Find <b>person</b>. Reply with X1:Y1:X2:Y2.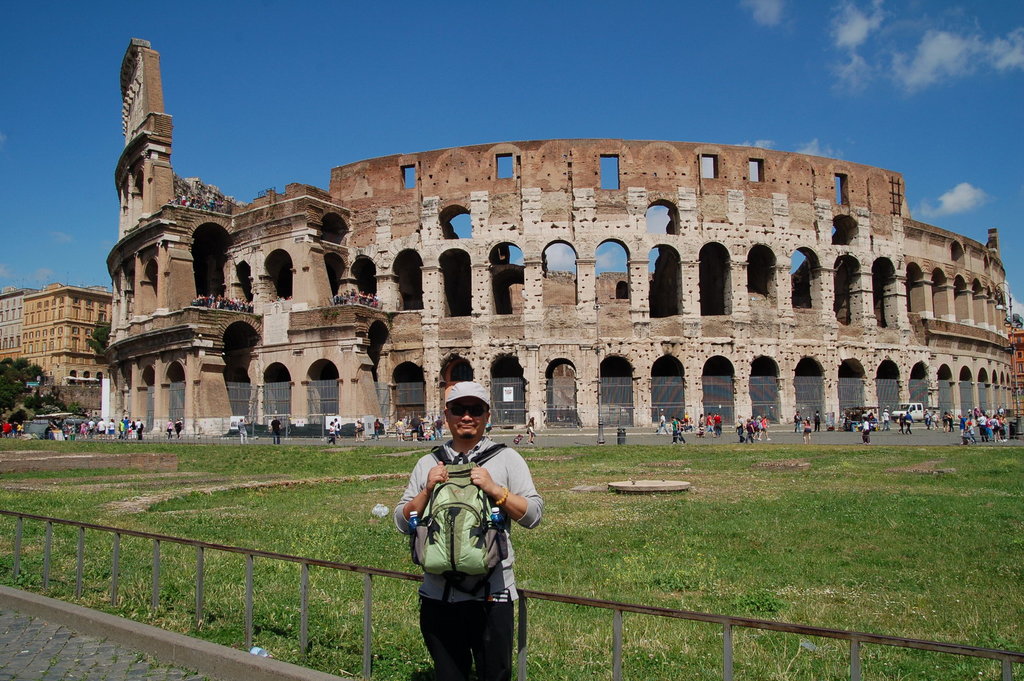
904:408:915:437.
